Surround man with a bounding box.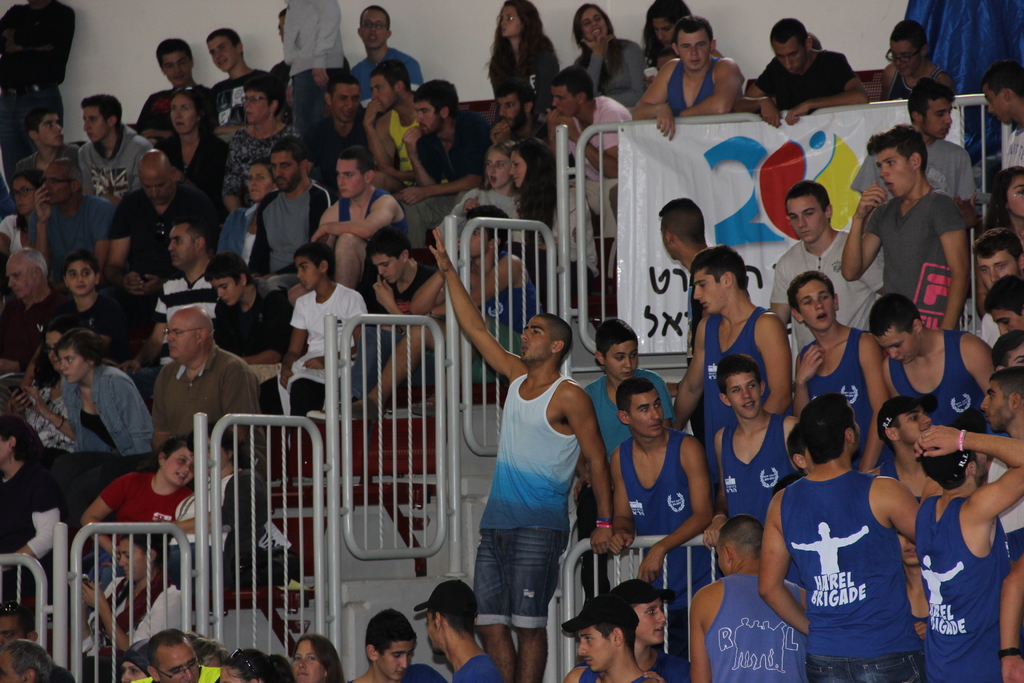
left=737, top=16, right=870, bottom=128.
